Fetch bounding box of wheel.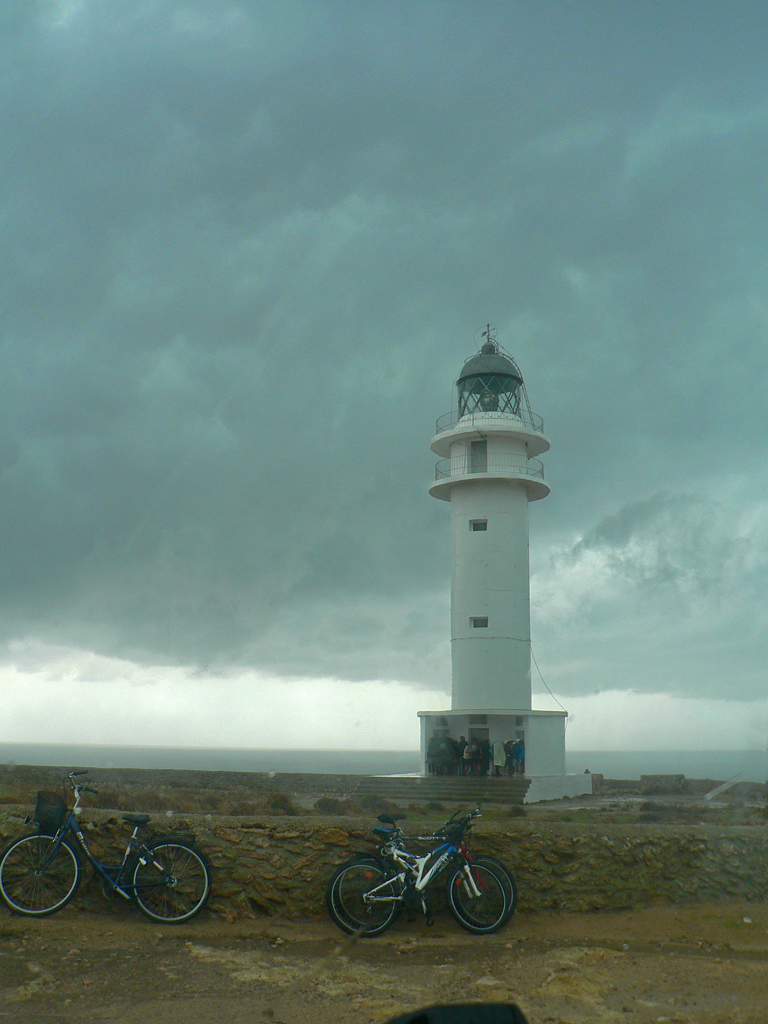
Bbox: [442,863,511,929].
